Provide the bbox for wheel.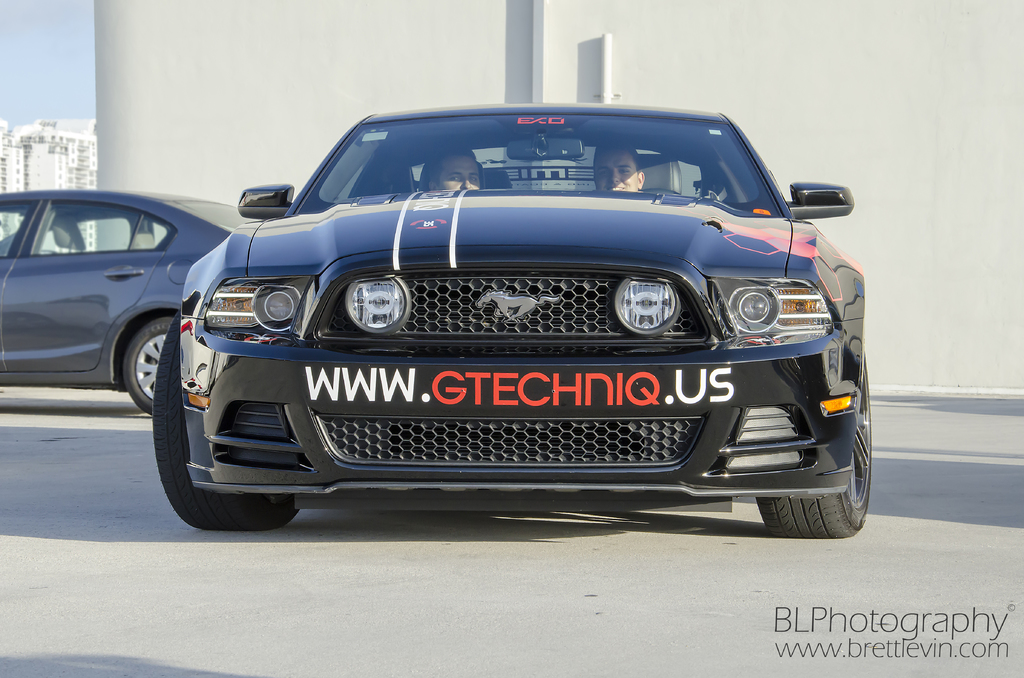
locate(758, 357, 876, 540).
